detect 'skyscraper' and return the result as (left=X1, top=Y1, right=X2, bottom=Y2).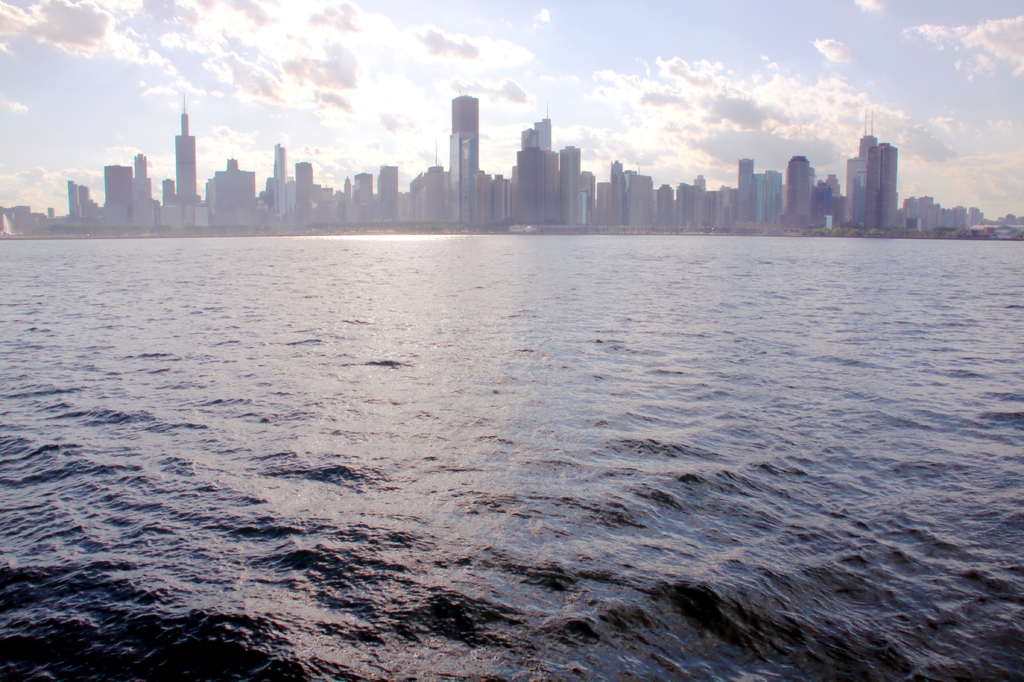
(left=626, top=168, right=653, bottom=226).
